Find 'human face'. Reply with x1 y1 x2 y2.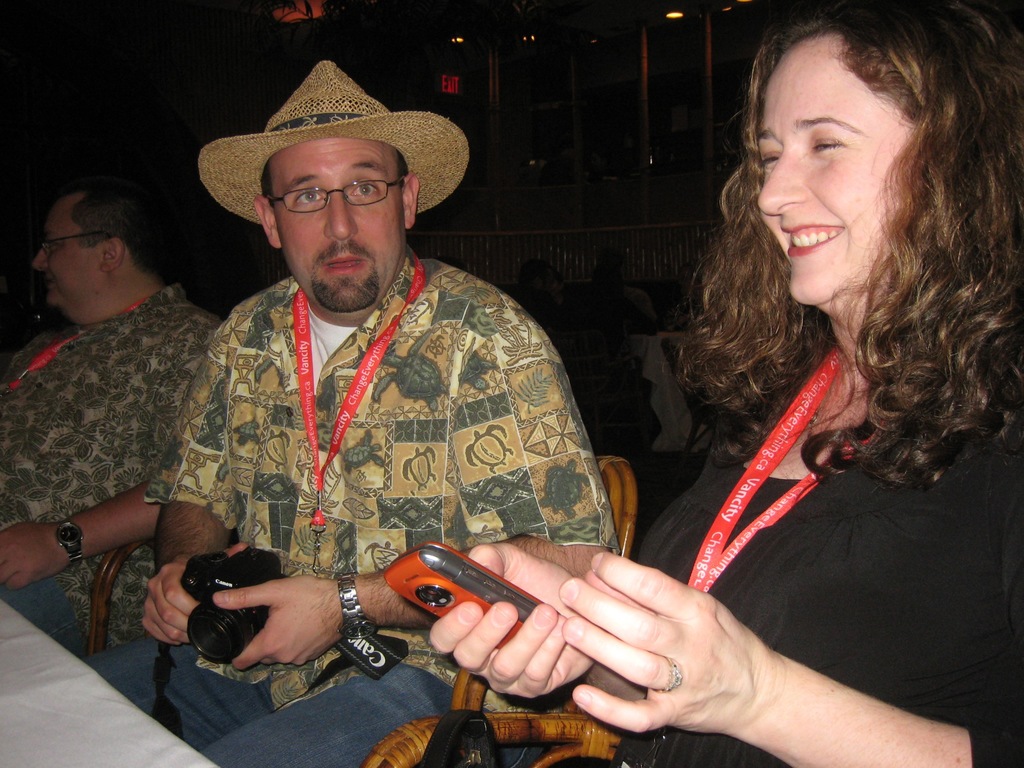
31 195 107 309.
